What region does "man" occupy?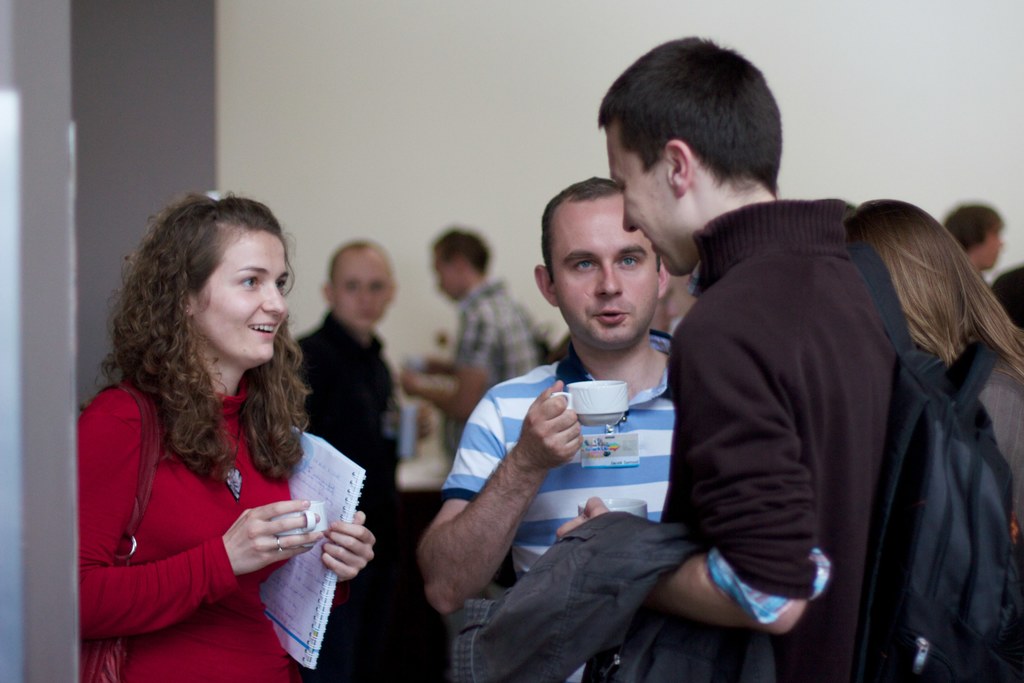
[388,227,555,459].
